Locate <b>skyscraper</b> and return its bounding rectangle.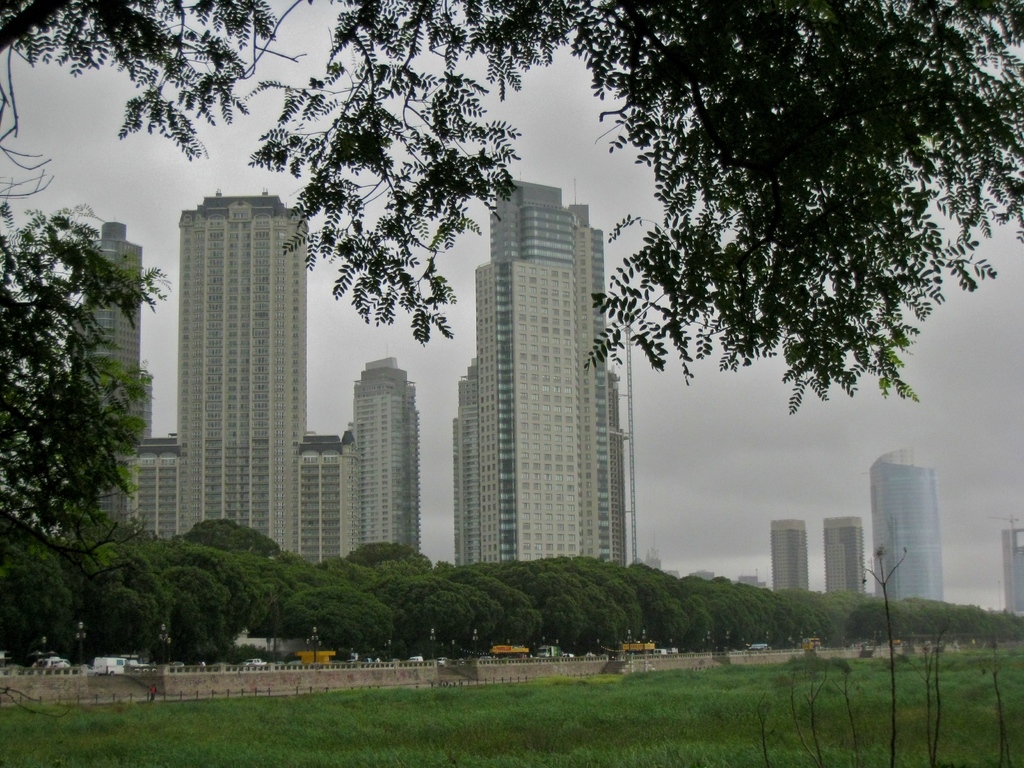
left=45, top=184, right=428, bottom=564.
